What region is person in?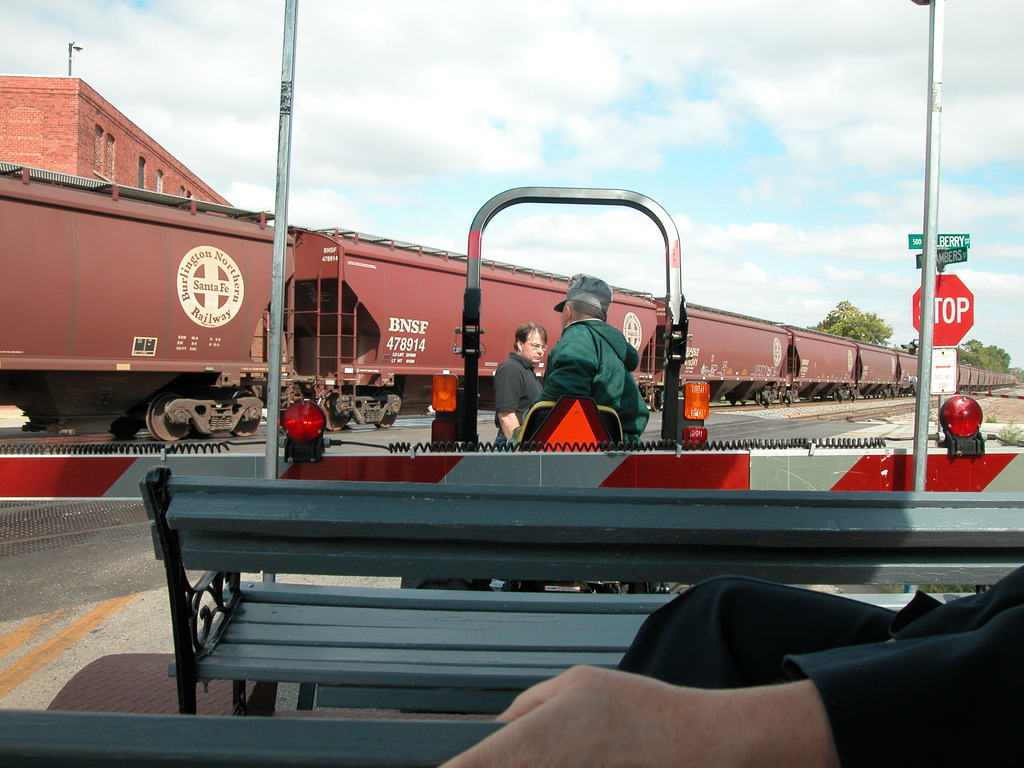
437:563:1023:767.
